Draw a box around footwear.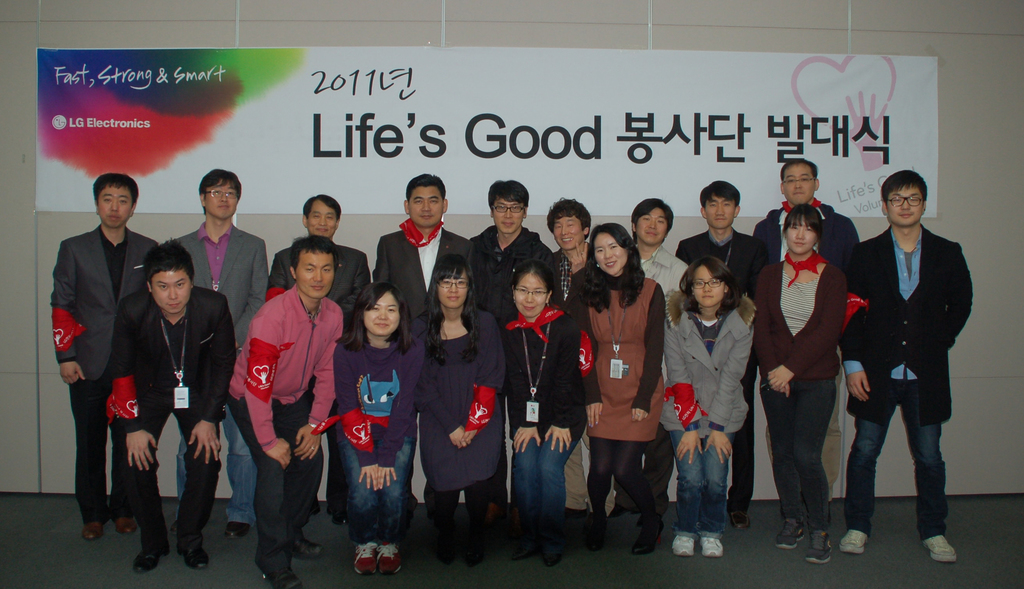
(838,532,872,557).
